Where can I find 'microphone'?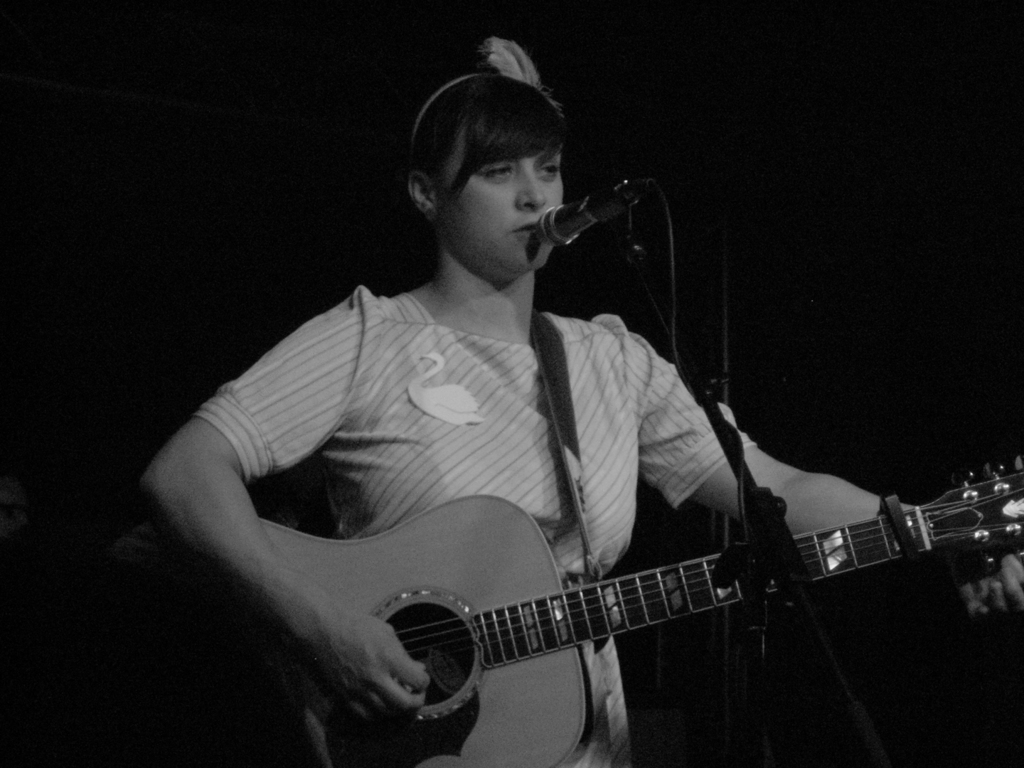
You can find it at 533,194,601,250.
